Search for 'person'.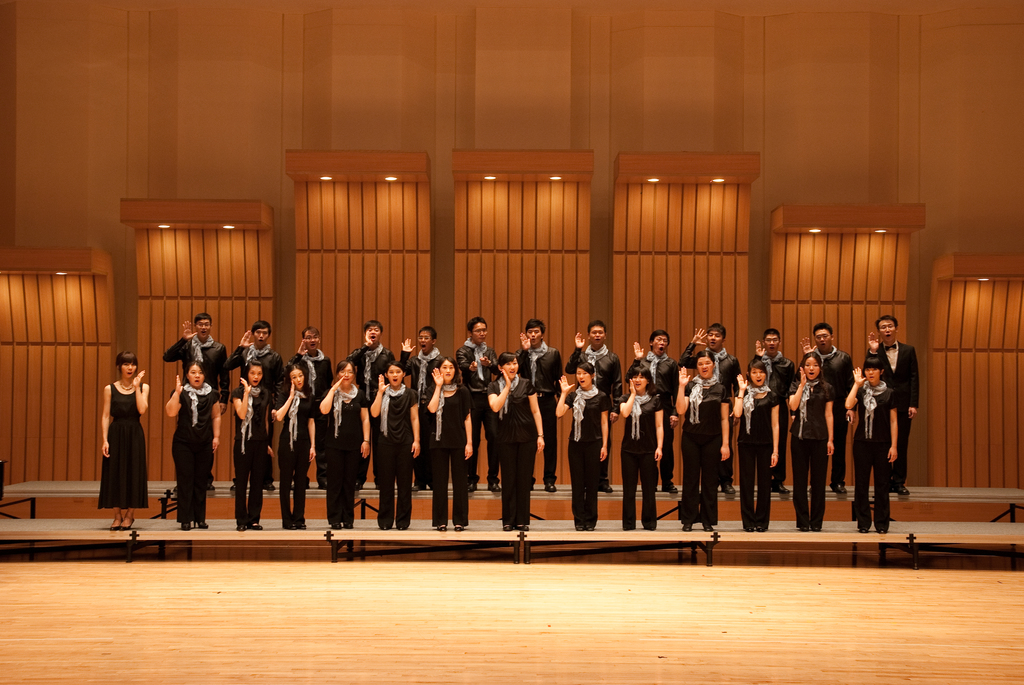
Found at 166, 360, 221, 530.
